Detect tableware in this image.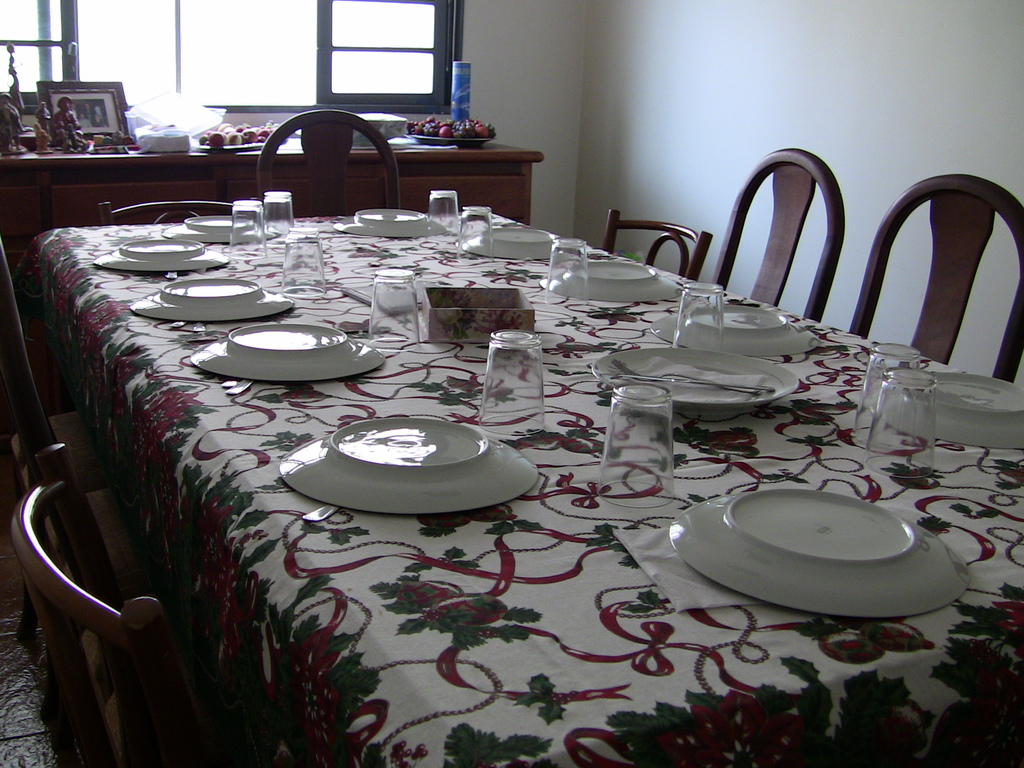
Detection: l=672, t=278, r=724, b=352.
